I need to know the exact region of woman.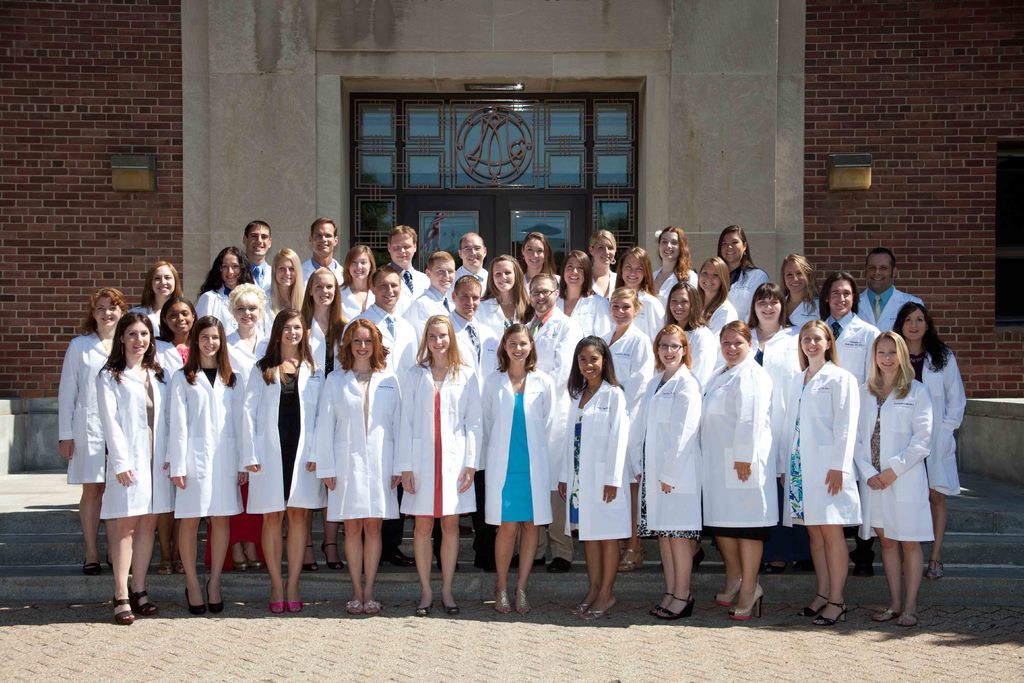
Region: [x1=471, y1=251, x2=530, y2=374].
